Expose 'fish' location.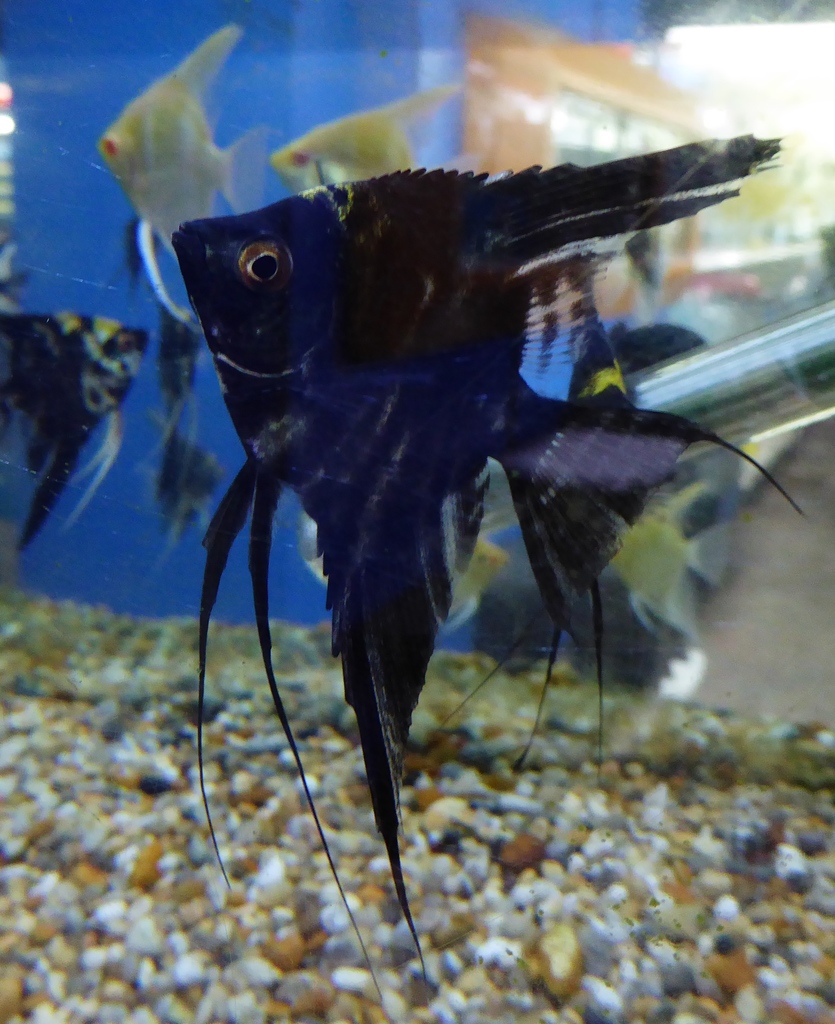
Exposed at bbox=(292, 505, 502, 641).
